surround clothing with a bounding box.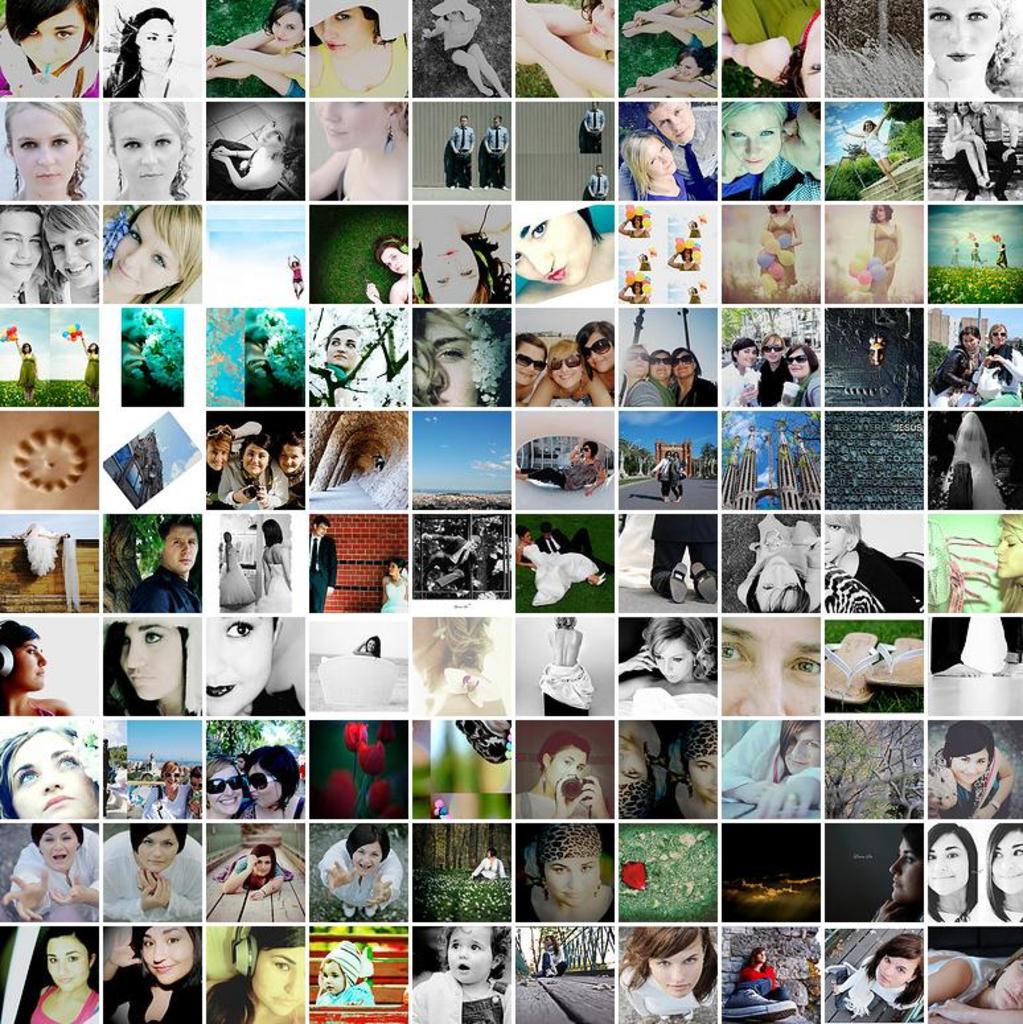
select_region(752, 355, 797, 408).
